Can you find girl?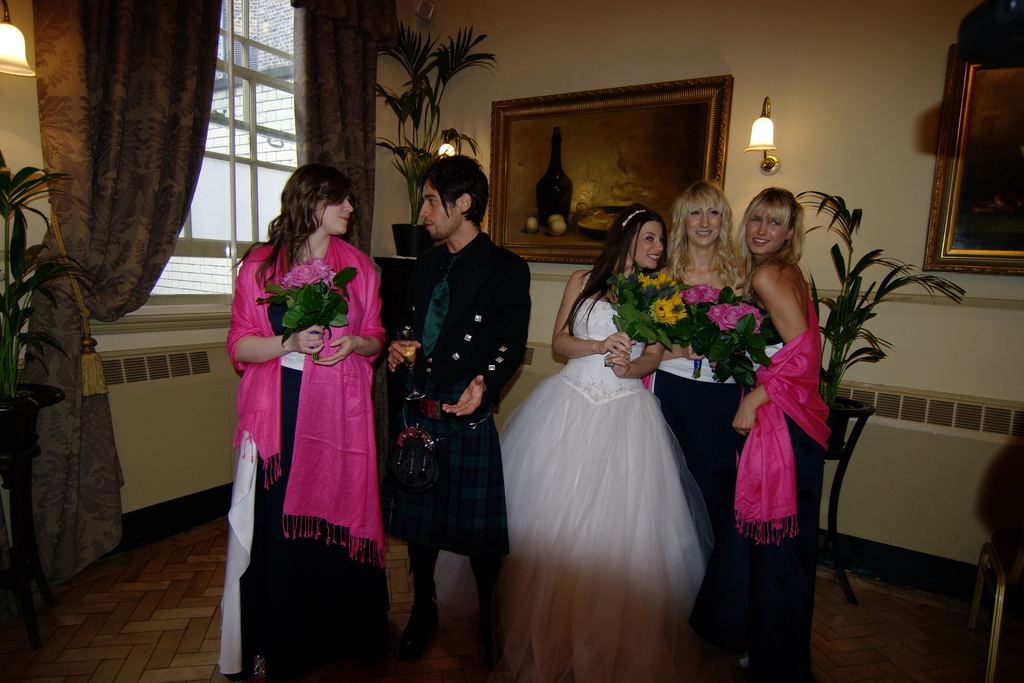
Yes, bounding box: crop(224, 165, 388, 682).
